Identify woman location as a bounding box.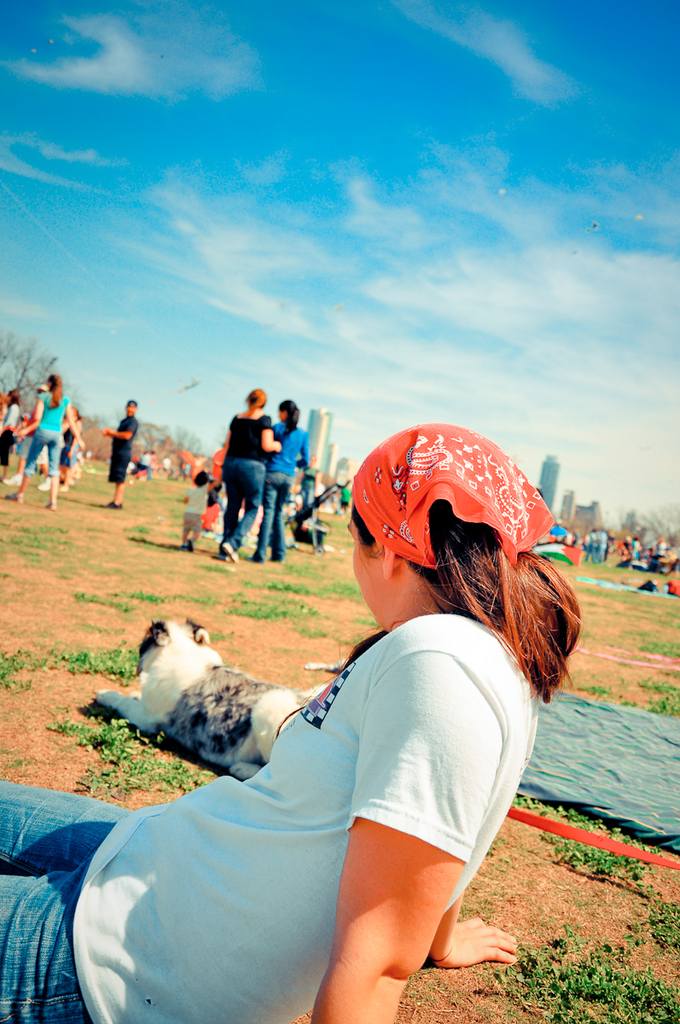
x1=0, y1=392, x2=15, y2=482.
